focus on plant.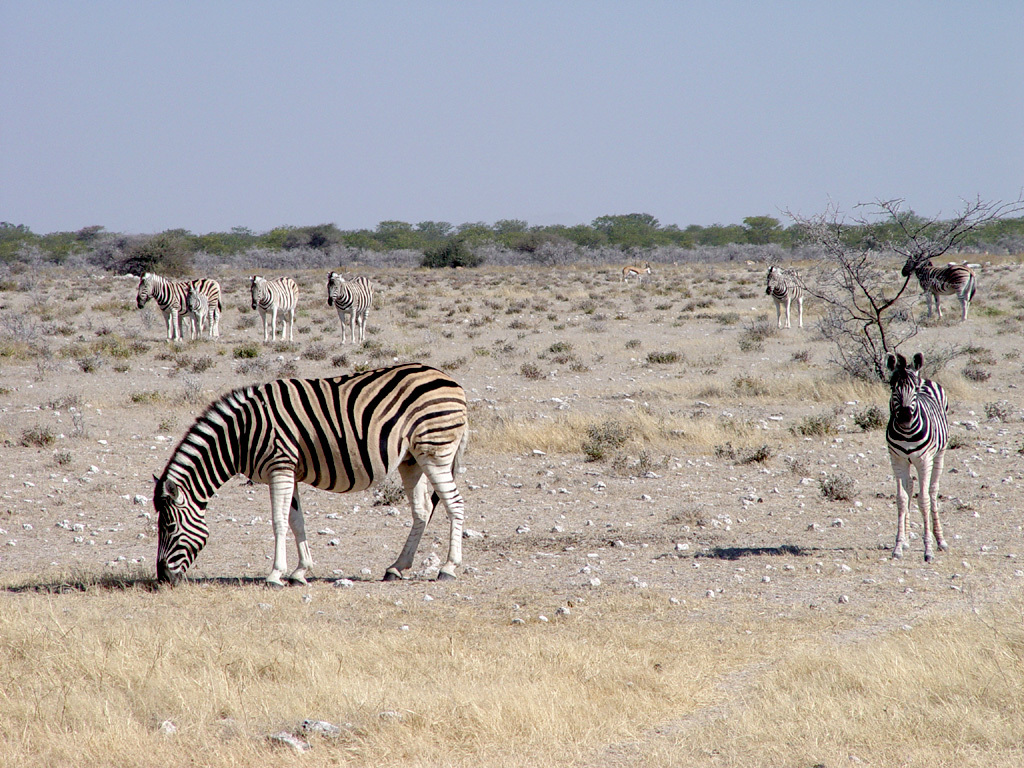
Focused at (left=326, top=350, right=349, bottom=369).
